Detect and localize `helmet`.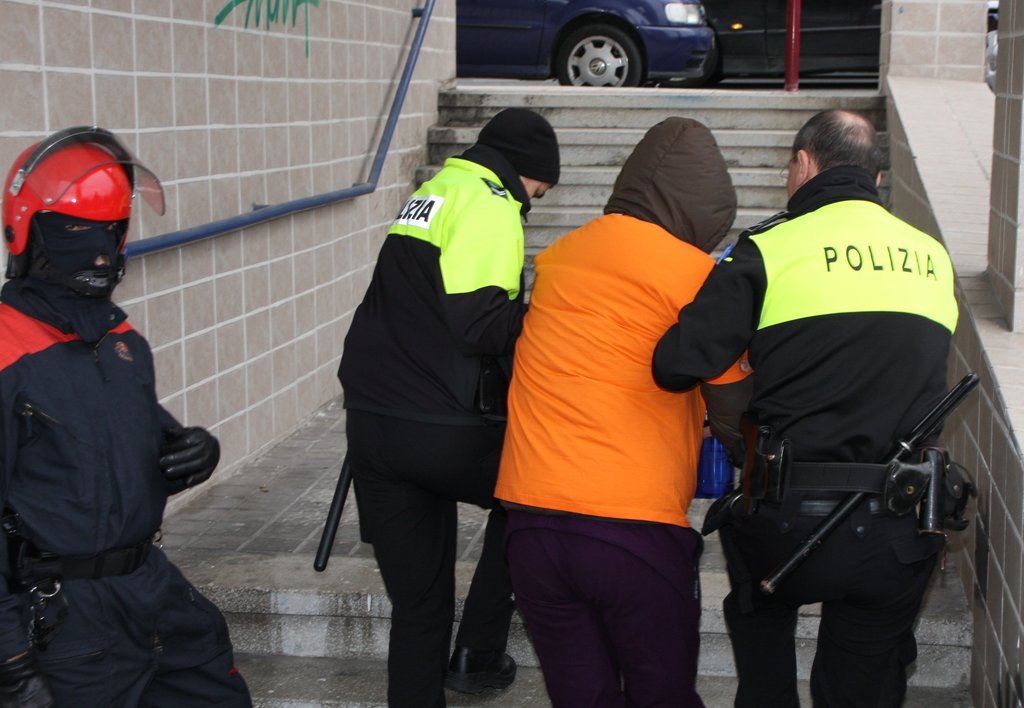
Localized at (x1=4, y1=142, x2=149, y2=319).
